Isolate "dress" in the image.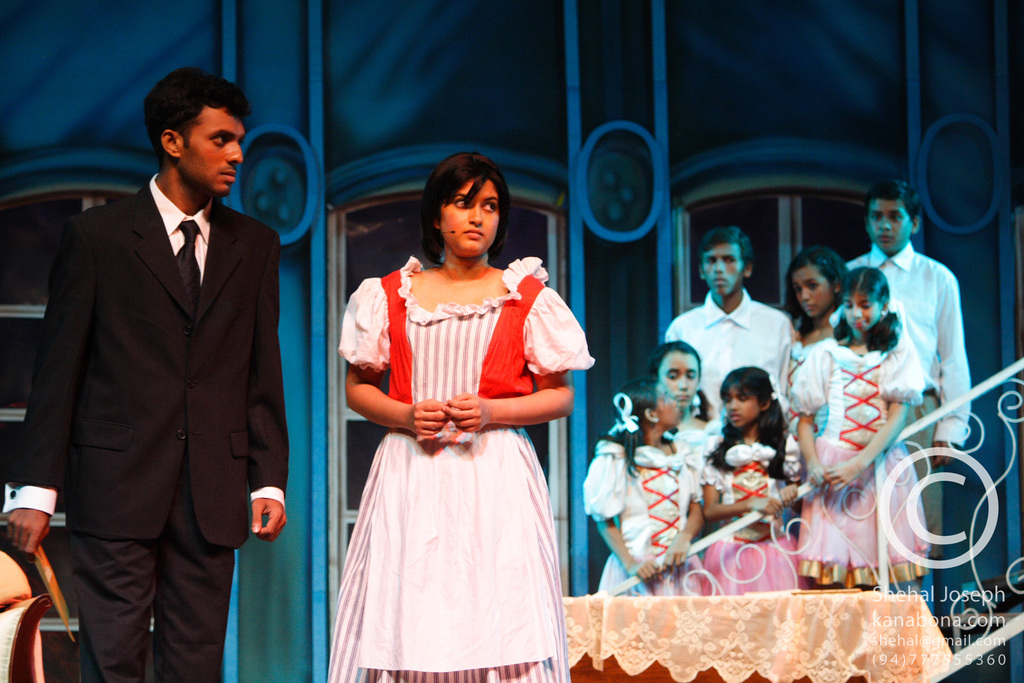
Isolated region: <bbox>307, 210, 570, 682</bbox>.
